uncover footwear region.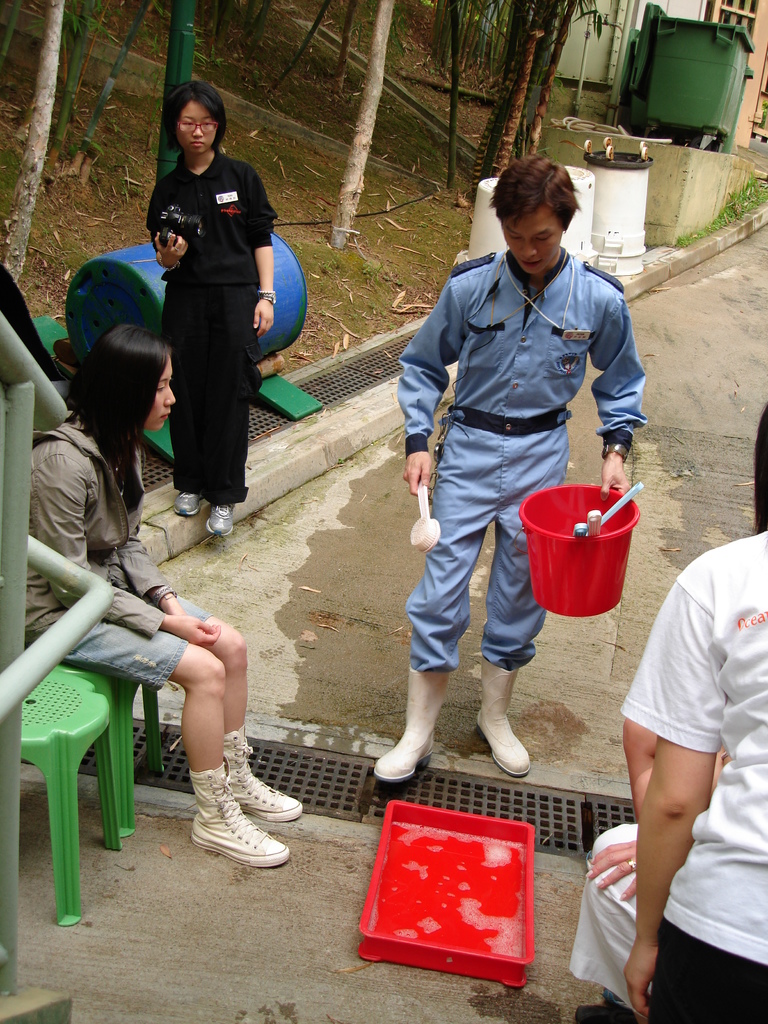
Uncovered: crop(169, 488, 204, 515).
